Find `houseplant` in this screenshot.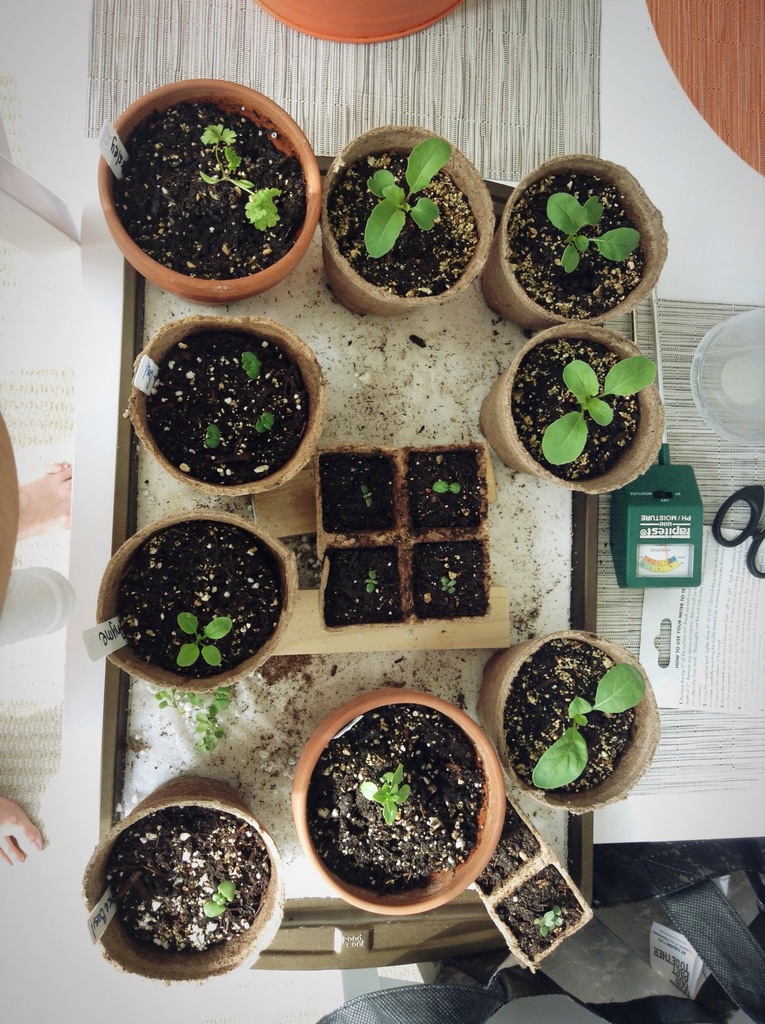
The bounding box for `houseplant` is 294 691 506 919.
